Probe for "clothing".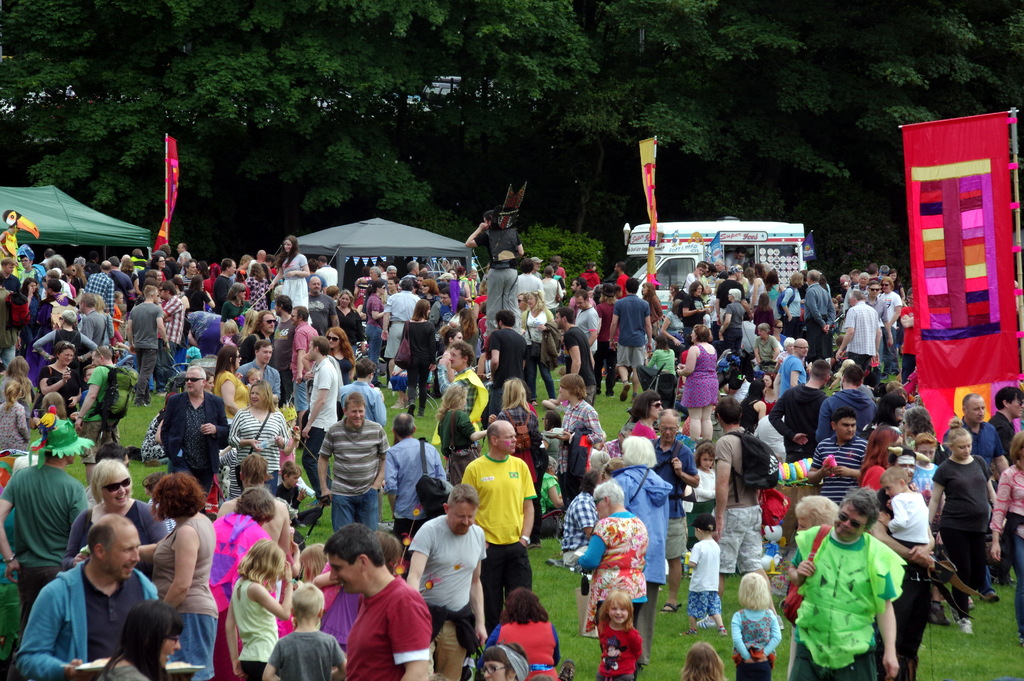
Probe result: bbox=[577, 304, 600, 346].
